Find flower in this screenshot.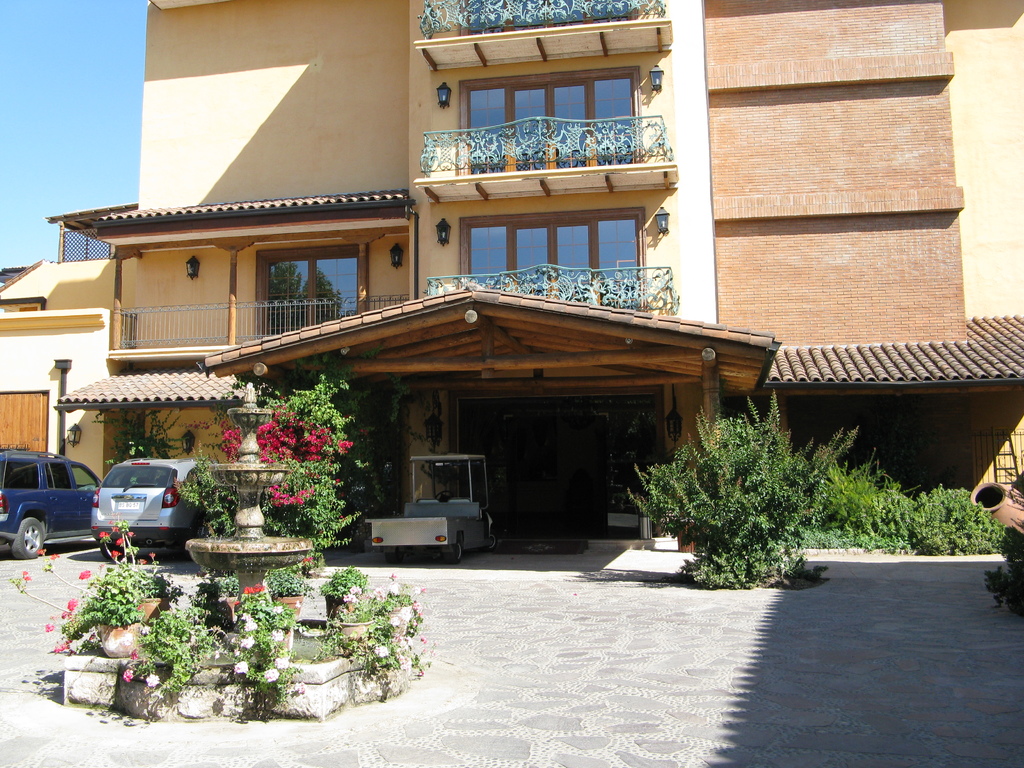
The bounding box for flower is (121,547,128,554).
